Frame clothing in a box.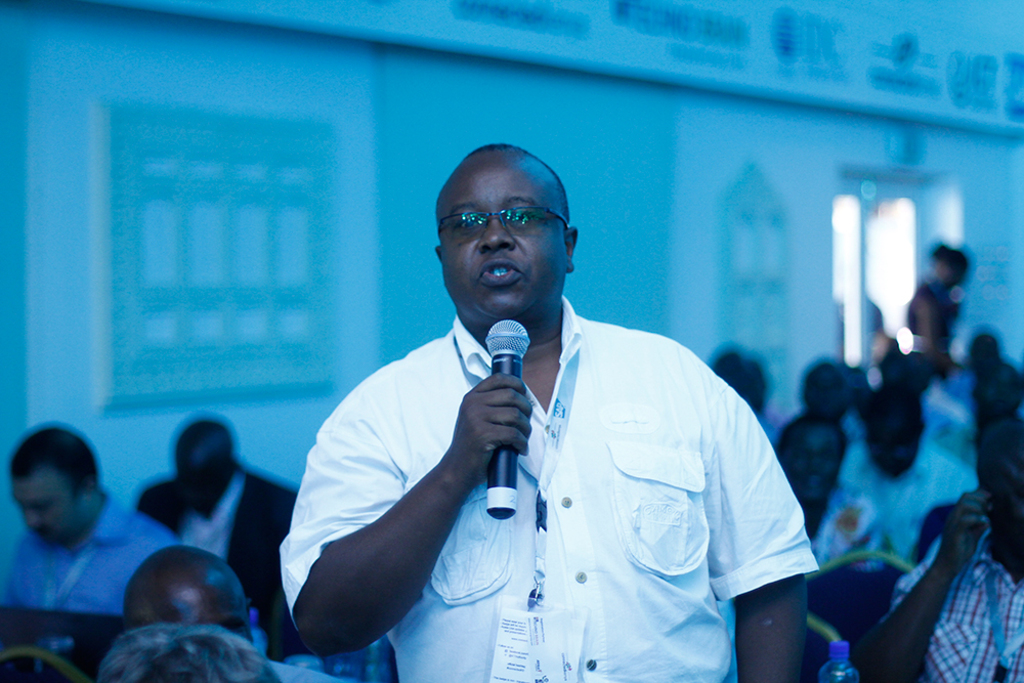
box=[941, 362, 977, 413].
